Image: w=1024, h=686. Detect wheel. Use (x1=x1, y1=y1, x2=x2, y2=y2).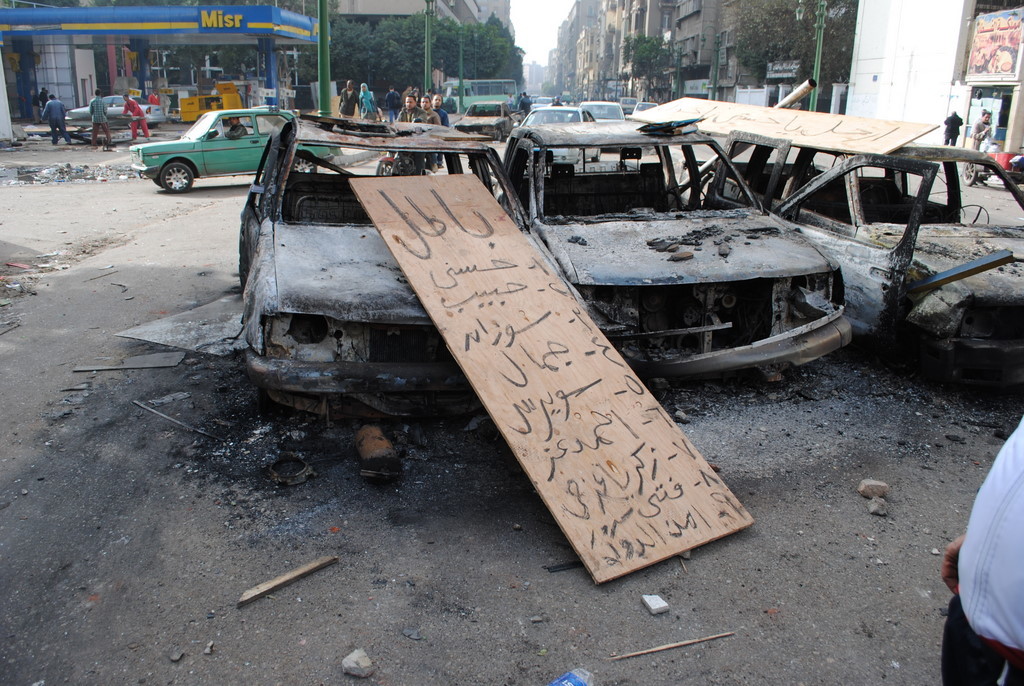
(x1=938, y1=203, x2=985, y2=222).
